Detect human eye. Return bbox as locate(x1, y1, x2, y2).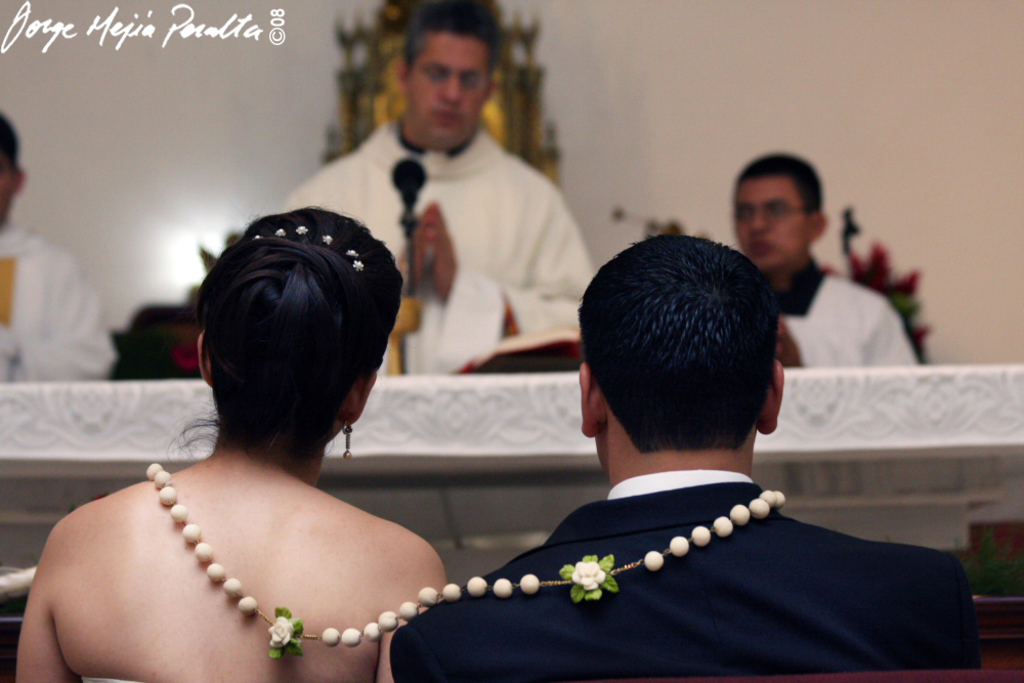
locate(461, 72, 479, 88).
